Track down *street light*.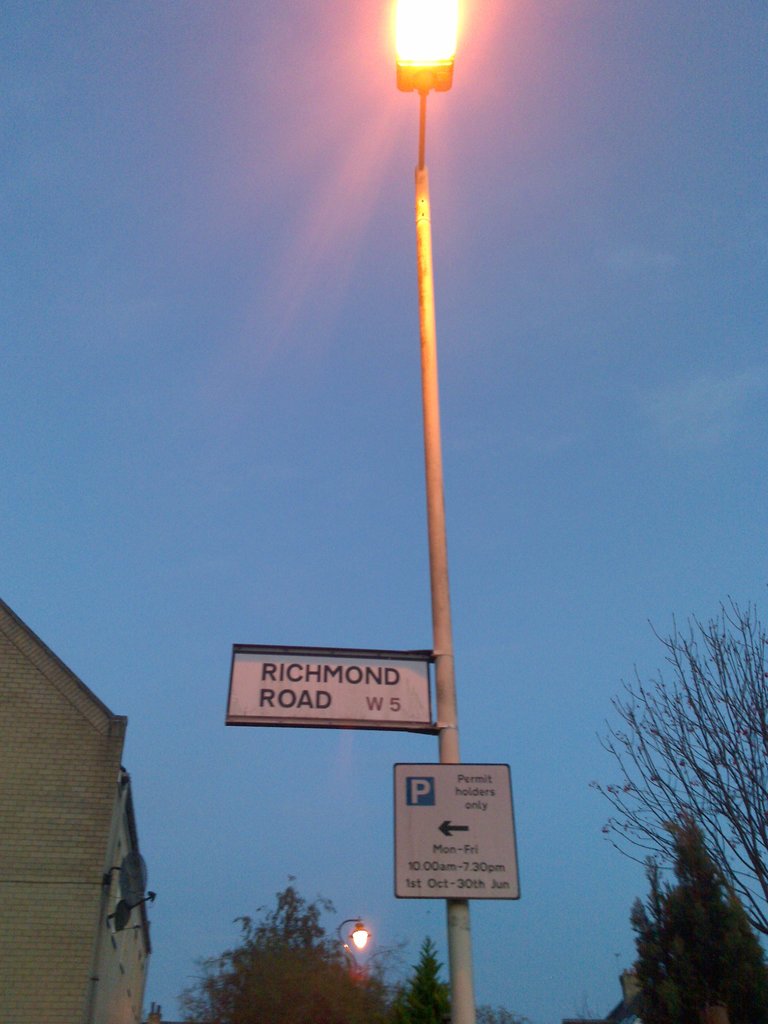
Tracked to Rect(340, 916, 372, 1023).
